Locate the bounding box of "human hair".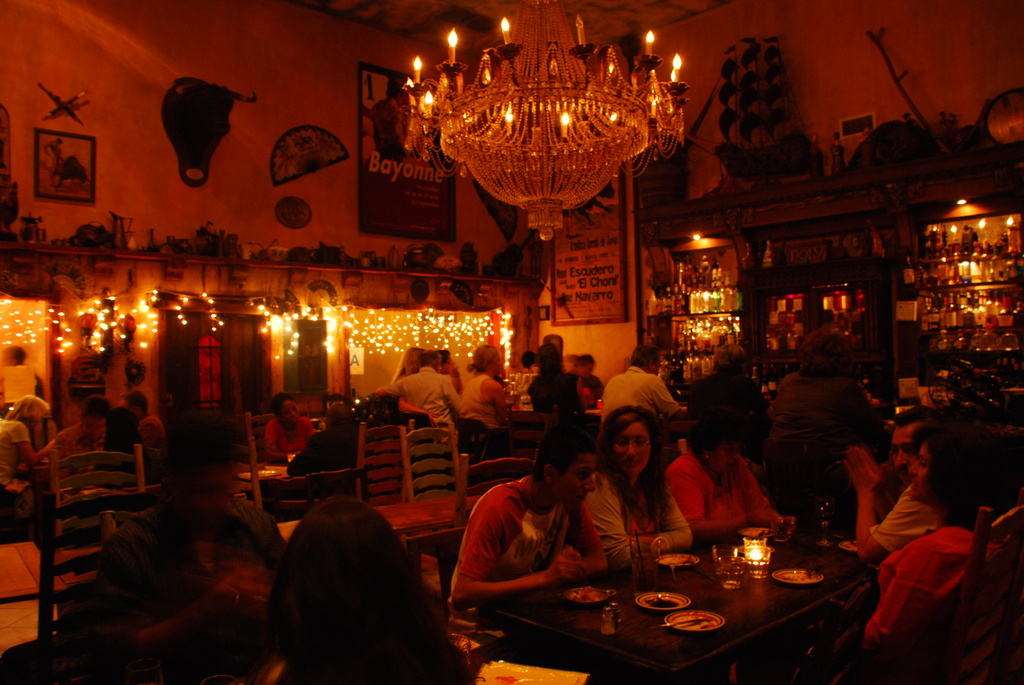
Bounding box: 438:347:451:362.
